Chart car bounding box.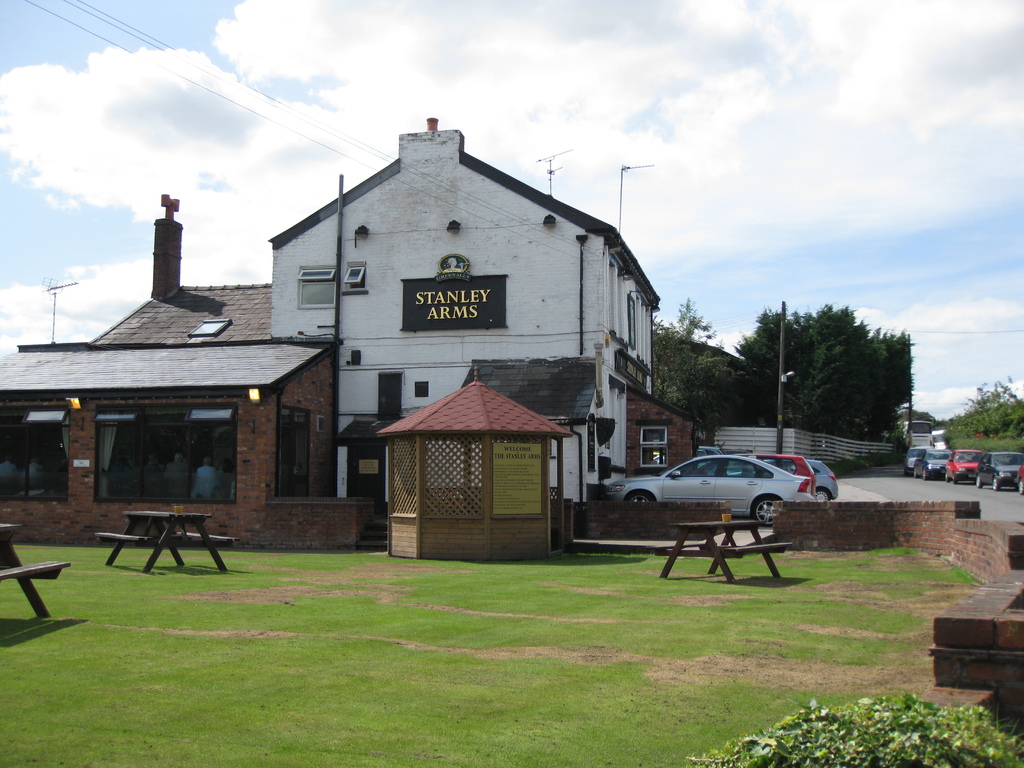
Charted: select_region(806, 461, 836, 500).
